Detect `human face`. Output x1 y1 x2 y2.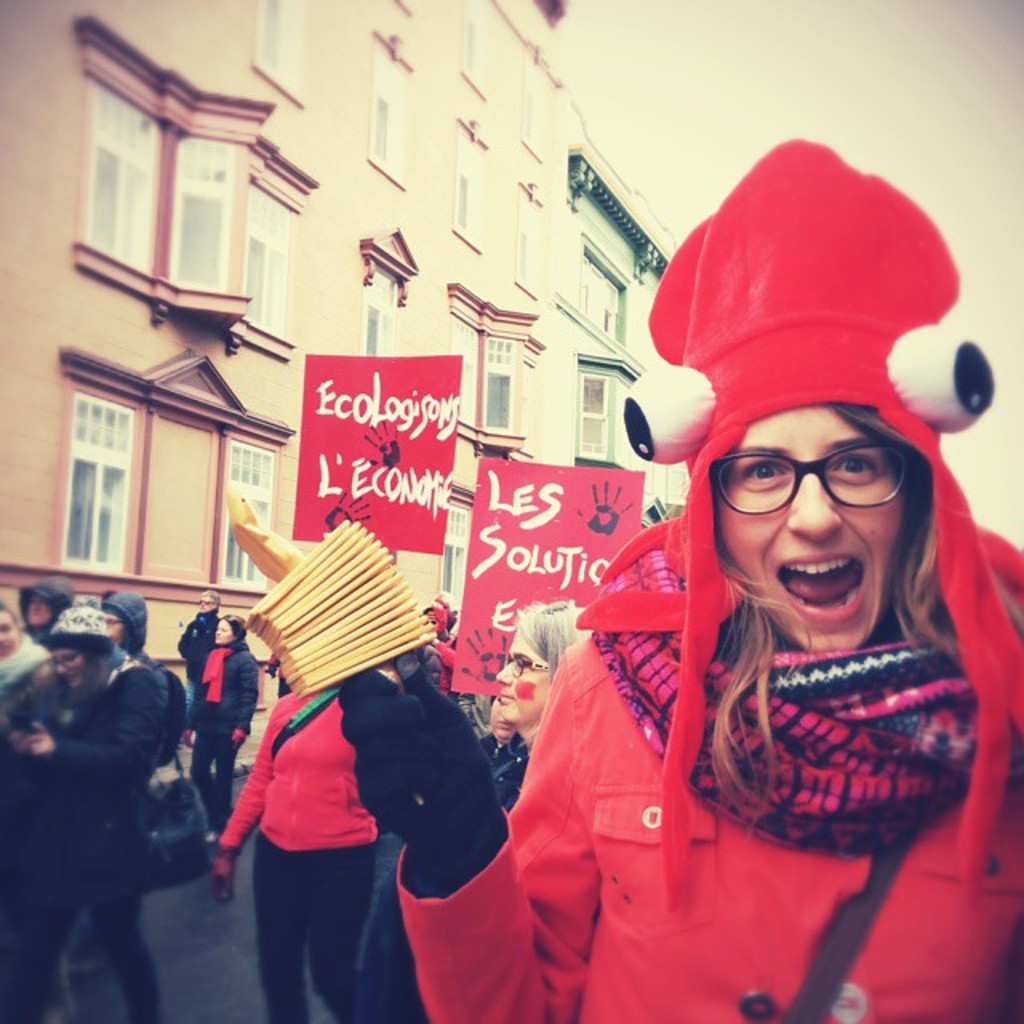
104 613 122 642.
